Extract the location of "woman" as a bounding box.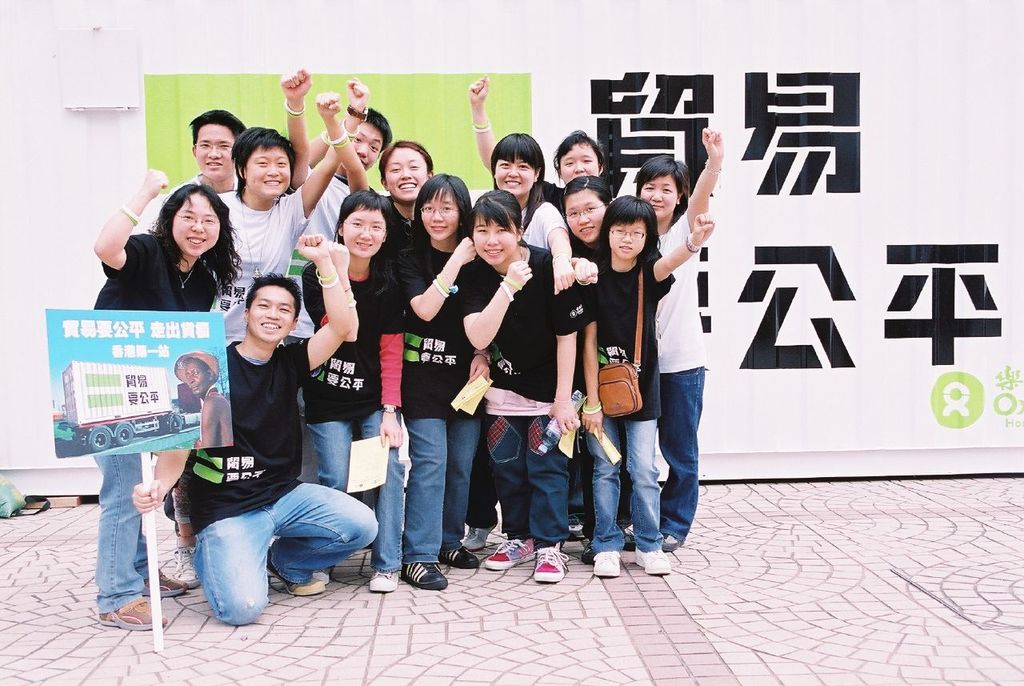
box=[570, 185, 715, 586].
